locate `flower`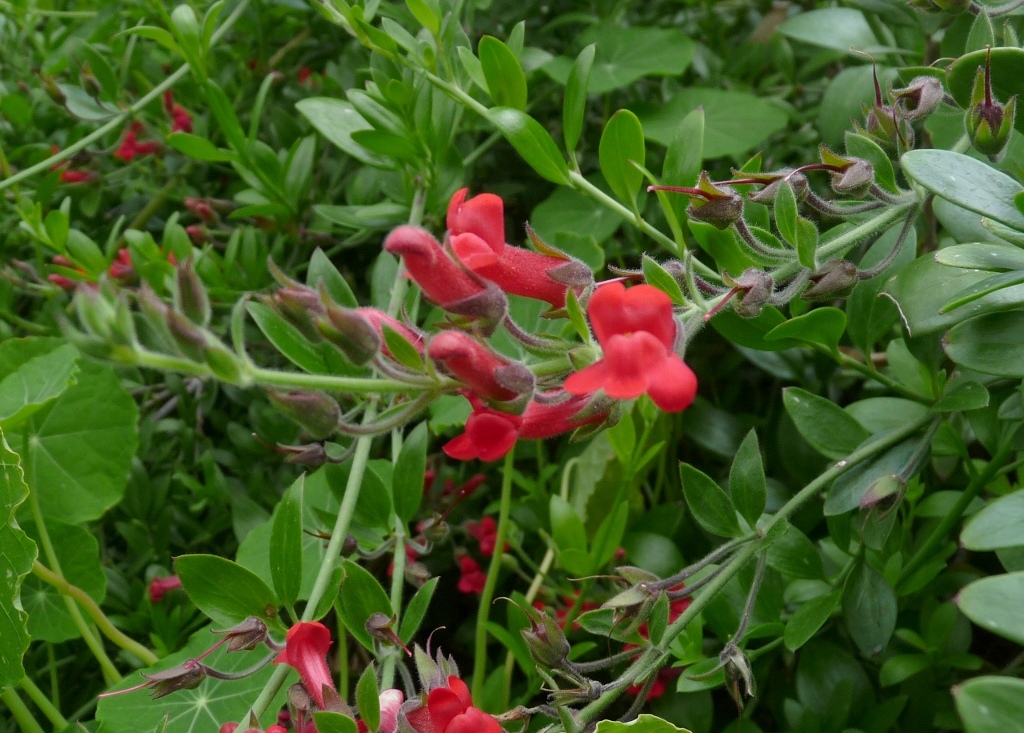
box=[184, 224, 207, 242]
